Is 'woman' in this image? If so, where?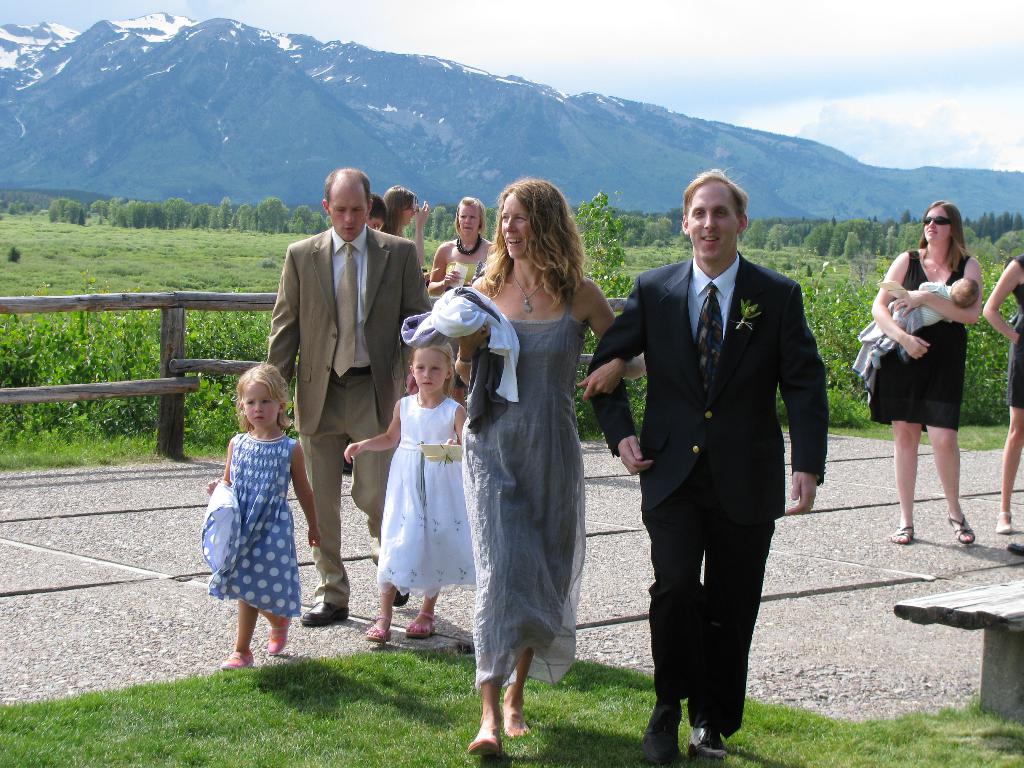
Yes, at bbox=(378, 182, 429, 267).
